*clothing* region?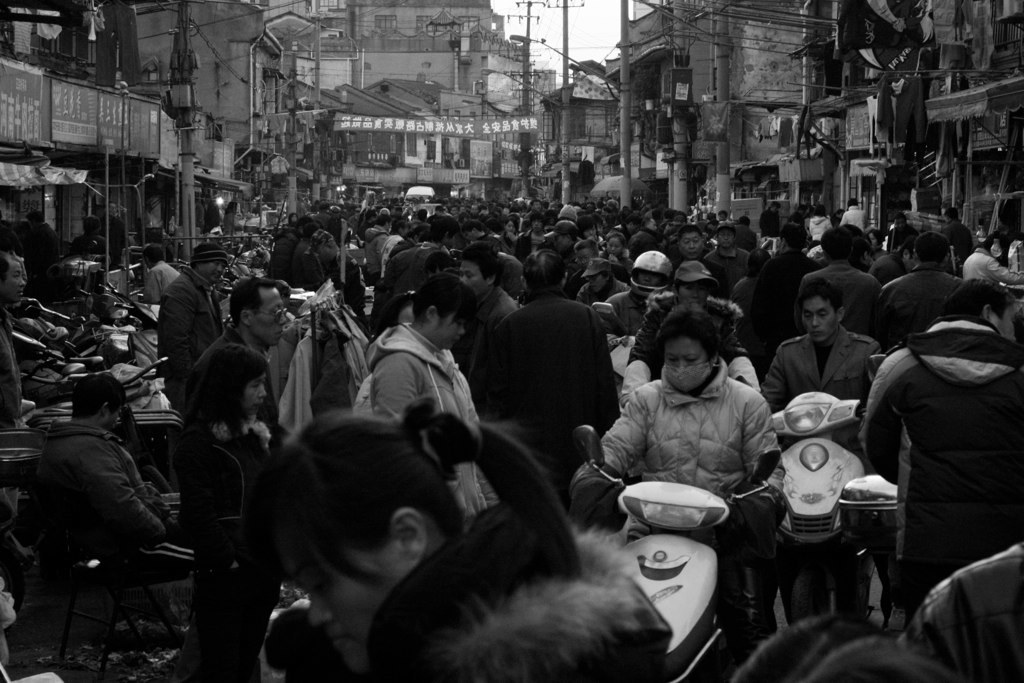
pyautogui.locateOnScreen(801, 261, 877, 320)
